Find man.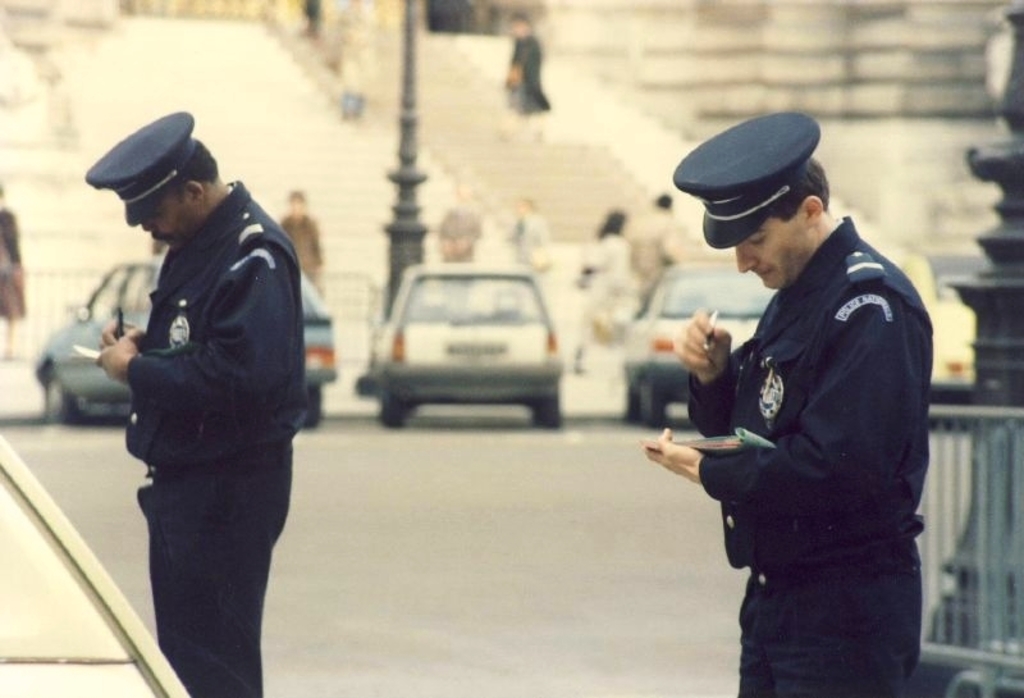
{"left": 84, "top": 132, "right": 301, "bottom": 697}.
